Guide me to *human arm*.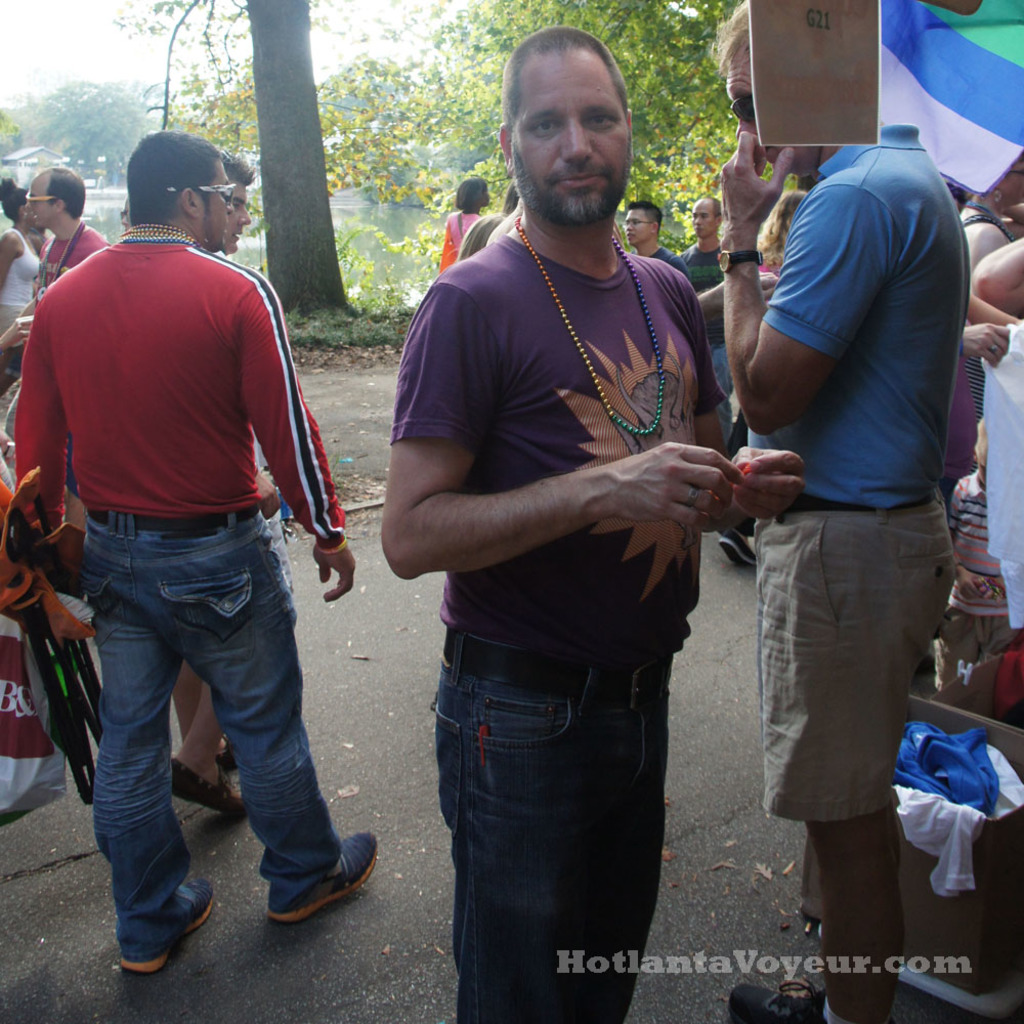
Guidance: bbox=[0, 222, 22, 291].
